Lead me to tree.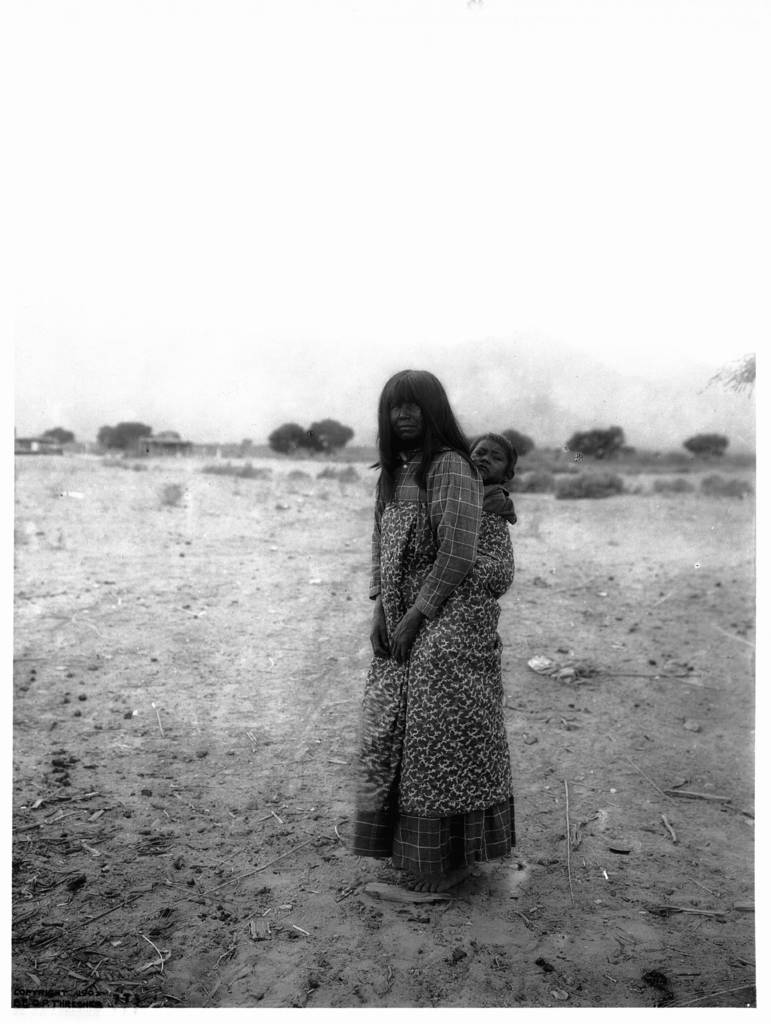
Lead to [498,426,538,456].
